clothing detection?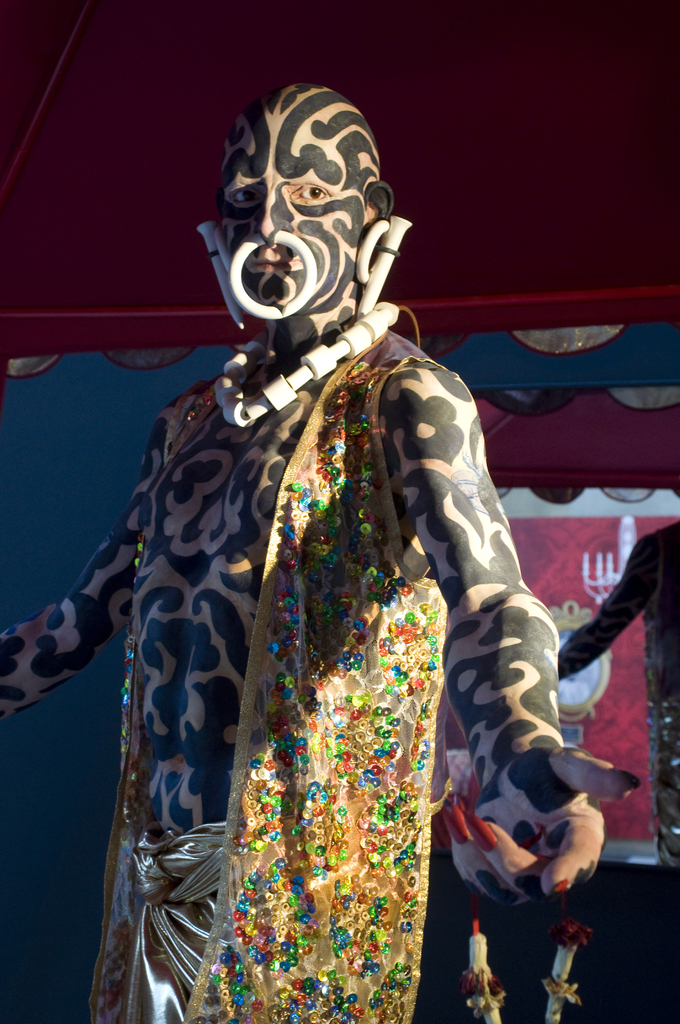
bbox=(83, 319, 455, 1023)
